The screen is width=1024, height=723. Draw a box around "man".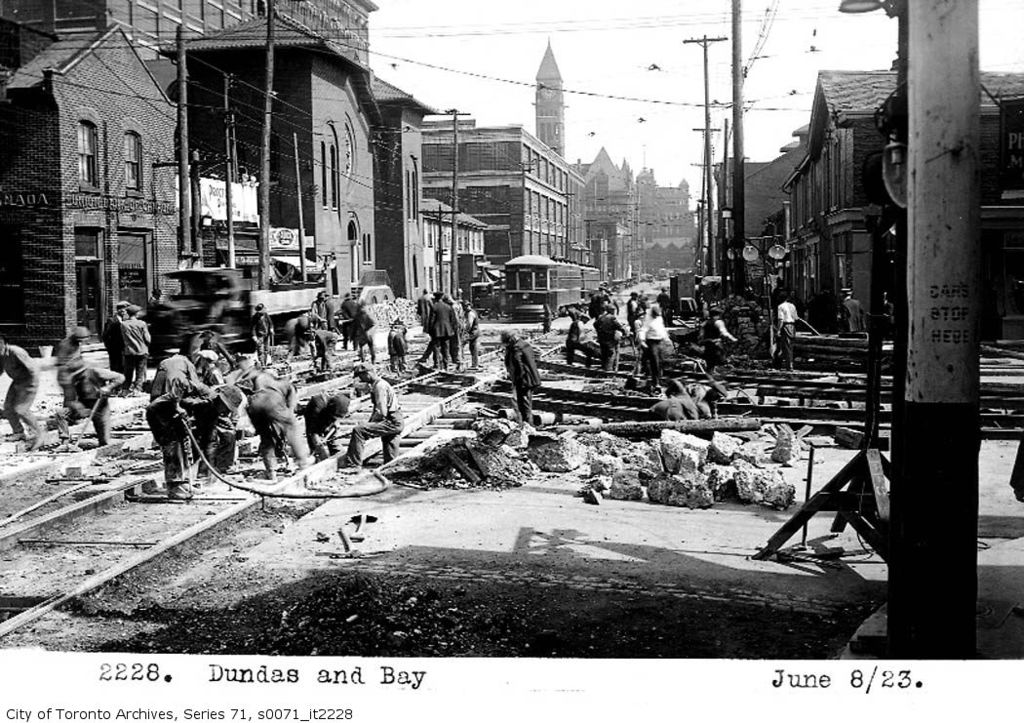
(x1=768, y1=295, x2=802, y2=372).
